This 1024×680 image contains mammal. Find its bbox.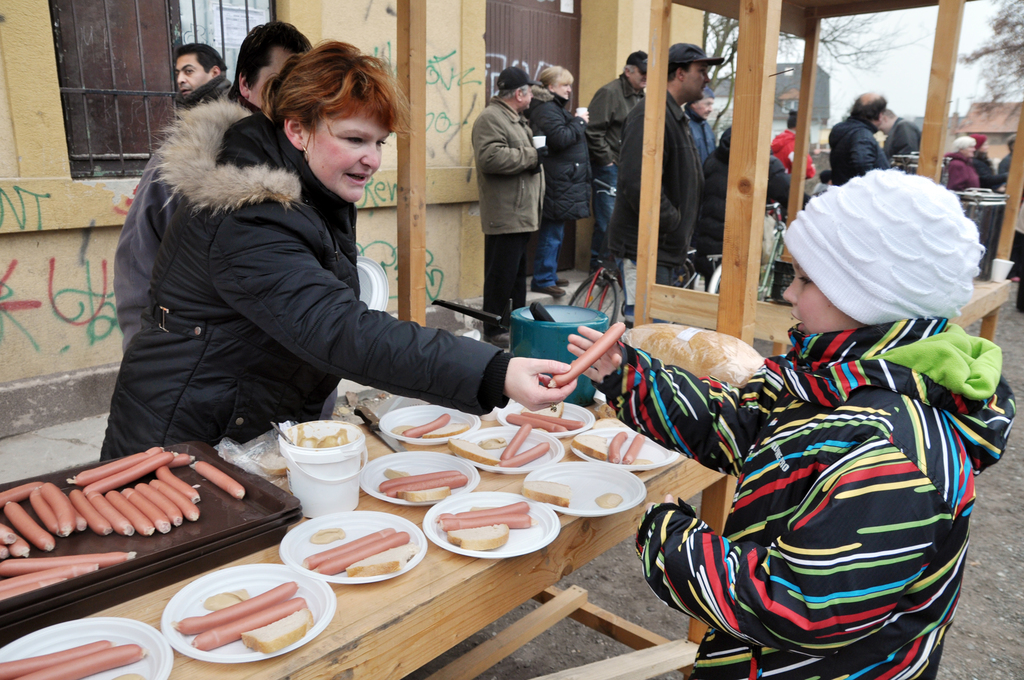
772, 108, 820, 183.
